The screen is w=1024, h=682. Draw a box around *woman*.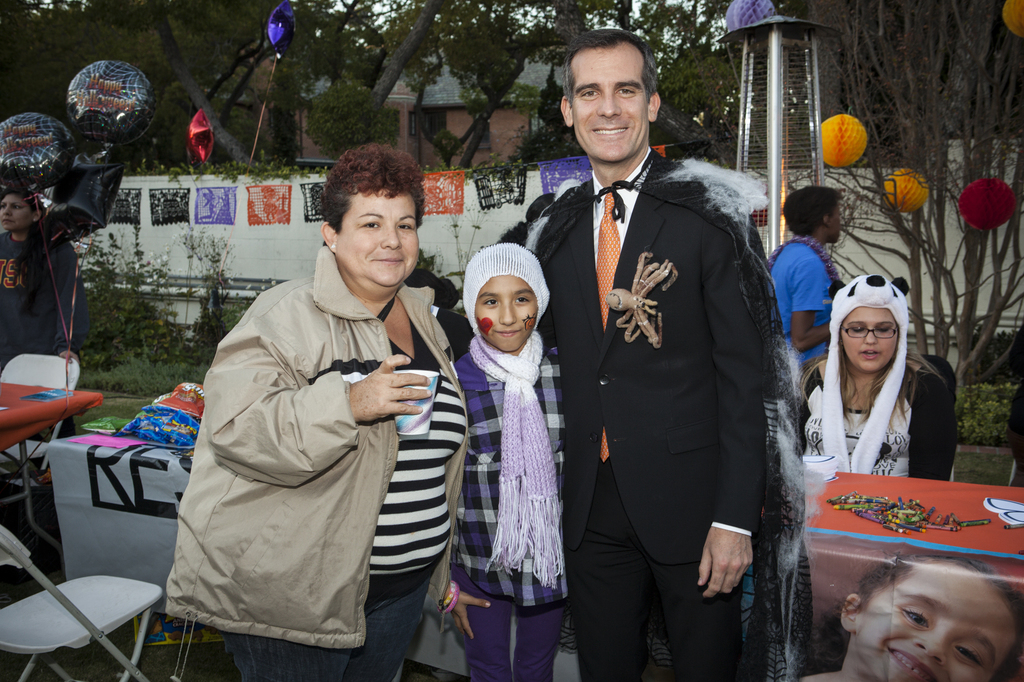
766:187:846:377.
